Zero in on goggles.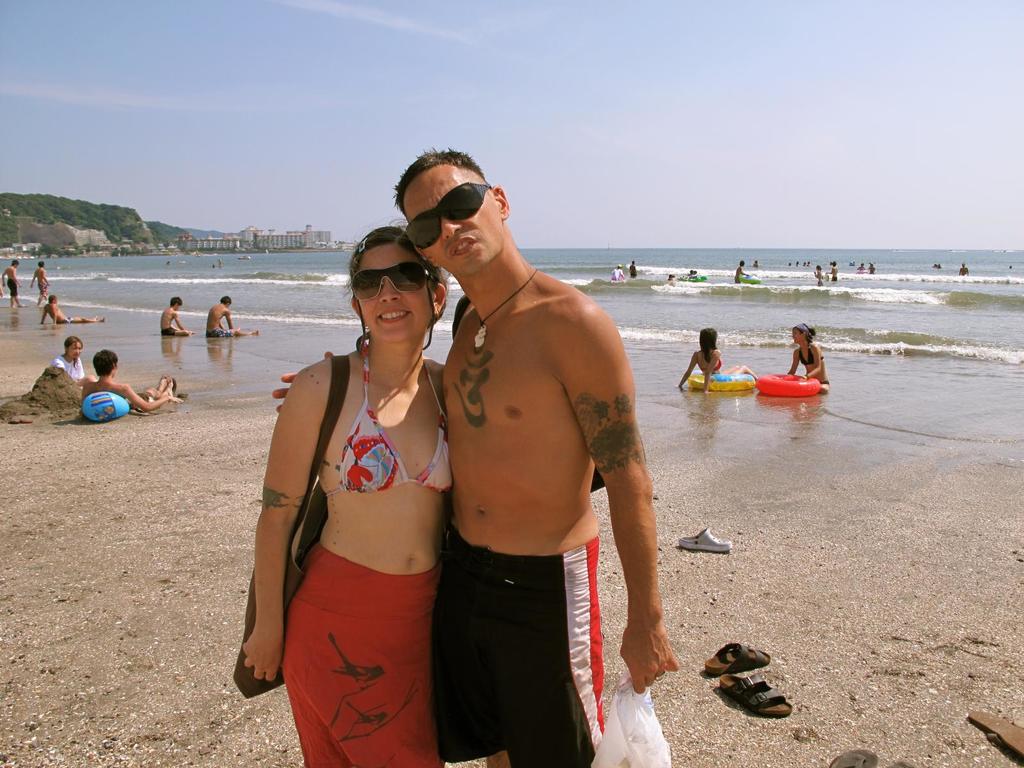
Zeroed in: {"left": 335, "top": 264, "right": 428, "bottom": 313}.
